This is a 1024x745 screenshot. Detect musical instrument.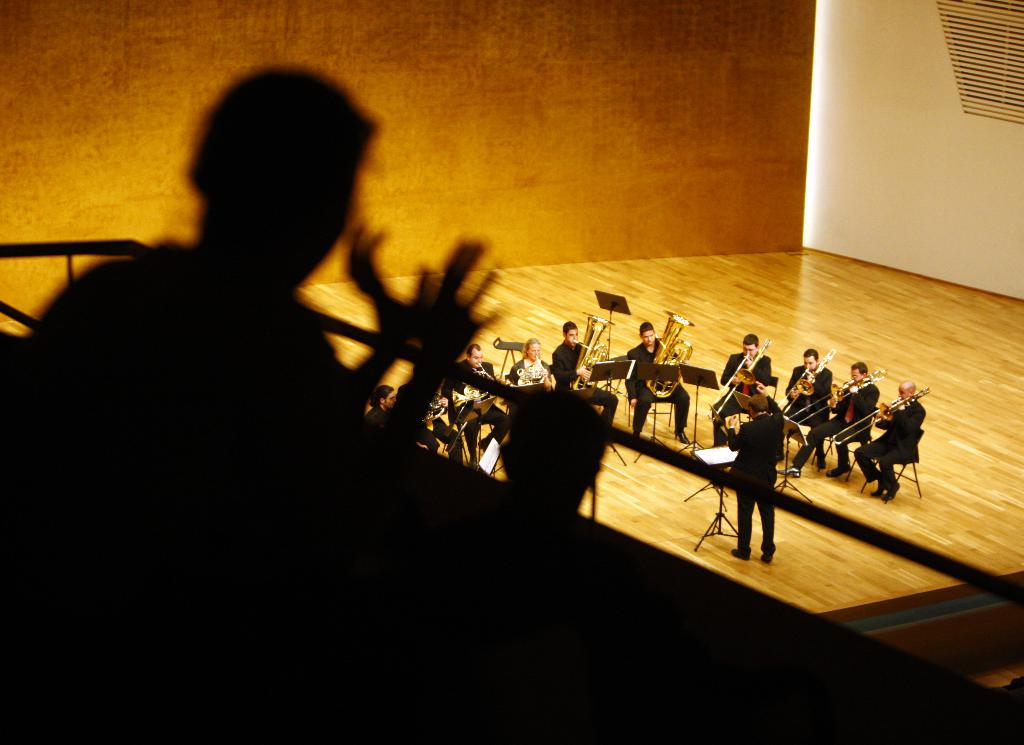
(645,309,694,402).
